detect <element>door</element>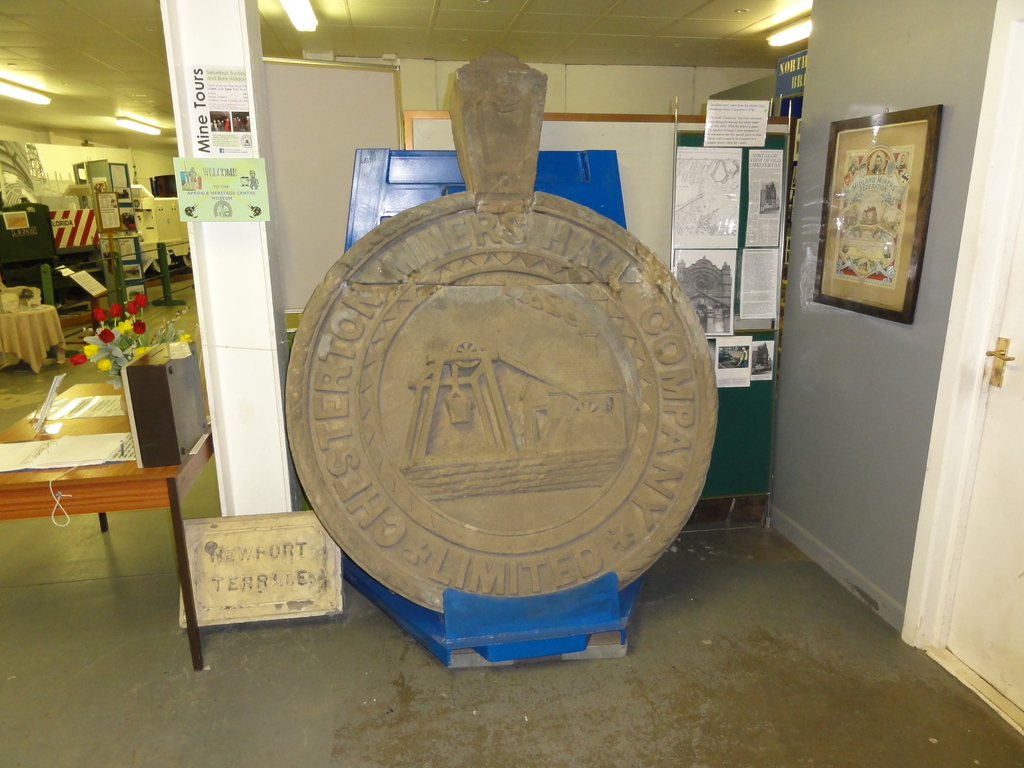
(x1=940, y1=212, x2=1023, y2=717)
